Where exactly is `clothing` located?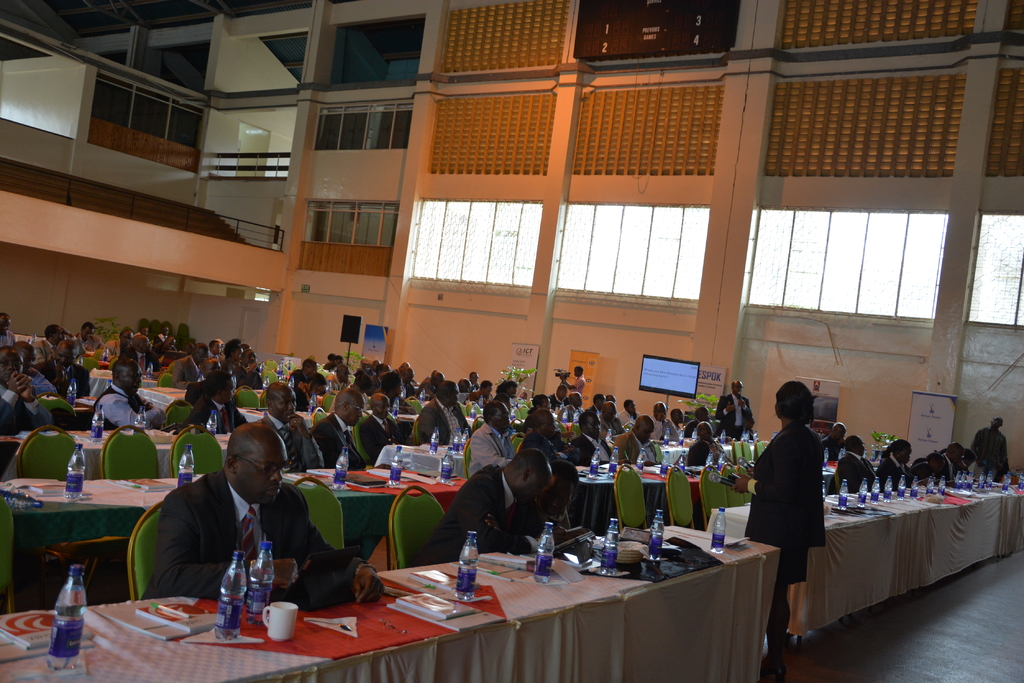
Its bounding box is crop(186, 377, 205, 399).
